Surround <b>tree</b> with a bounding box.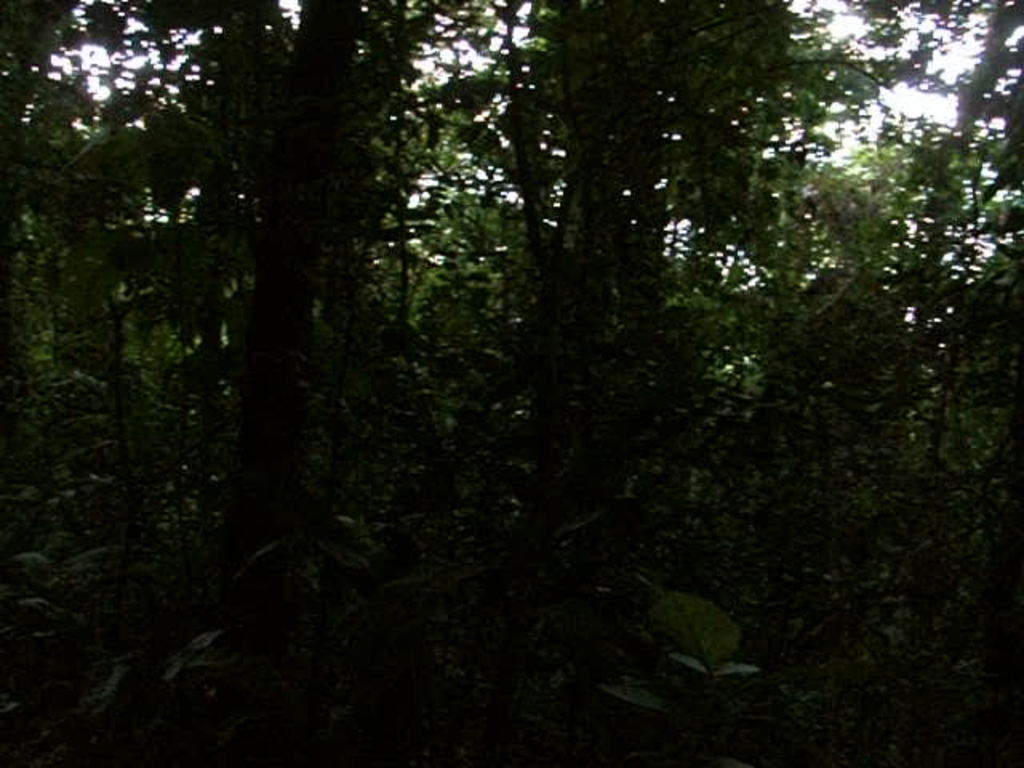
Rect(0, 2, 245, 653).
